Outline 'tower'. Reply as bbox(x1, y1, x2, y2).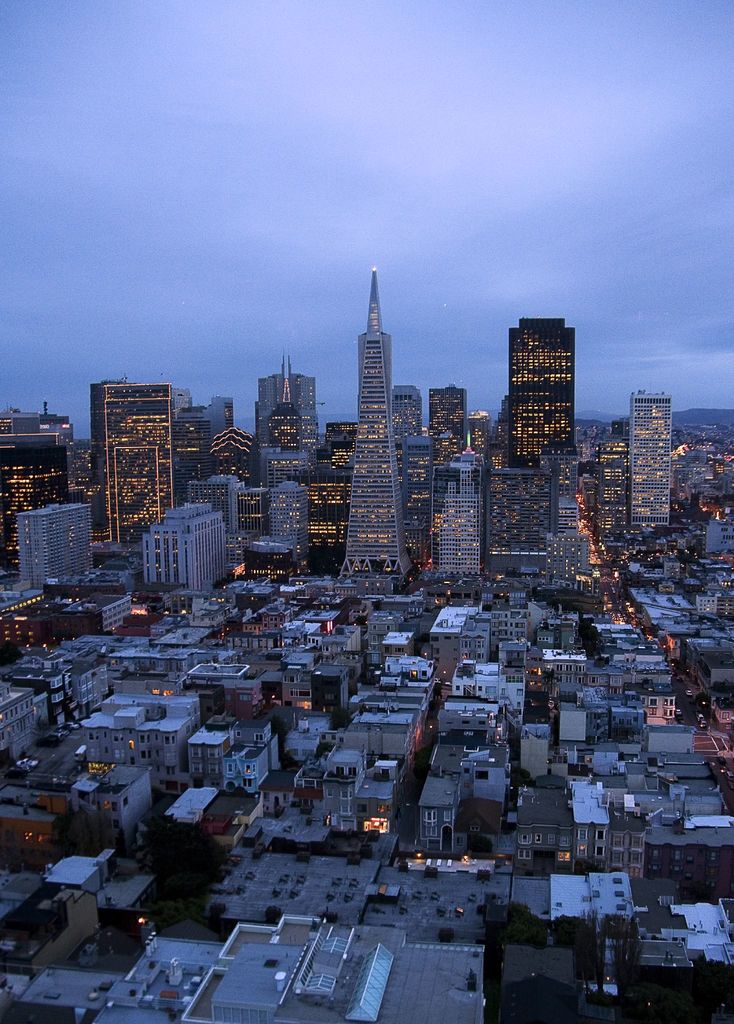
bbox(594, 459, 623, 547).
